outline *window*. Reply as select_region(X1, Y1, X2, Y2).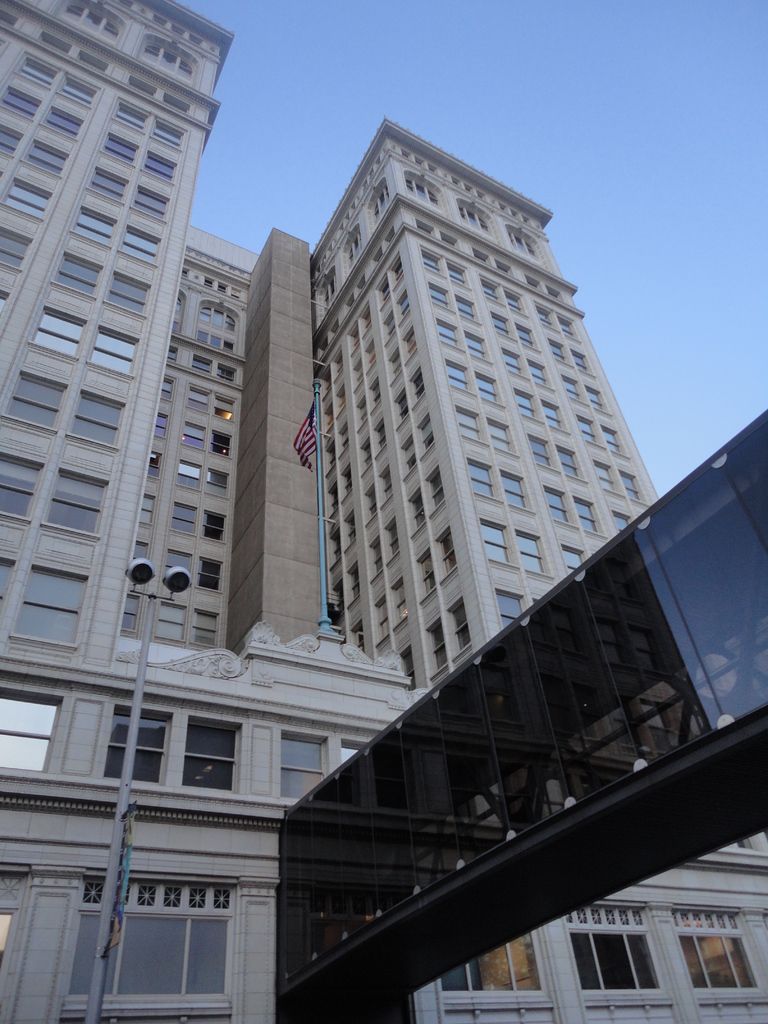
select_region(496, 589, 527, 631).
